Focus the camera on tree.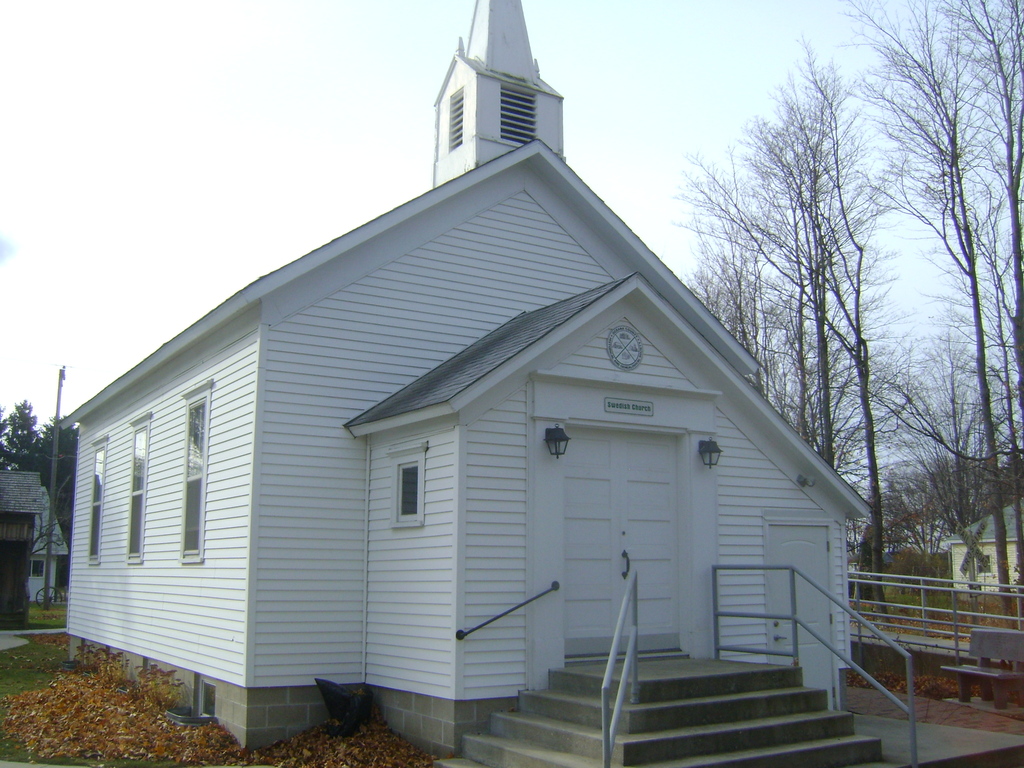
Focus region: {"left": 0, "top": 399, "right": 34, "bottom": 472}.
